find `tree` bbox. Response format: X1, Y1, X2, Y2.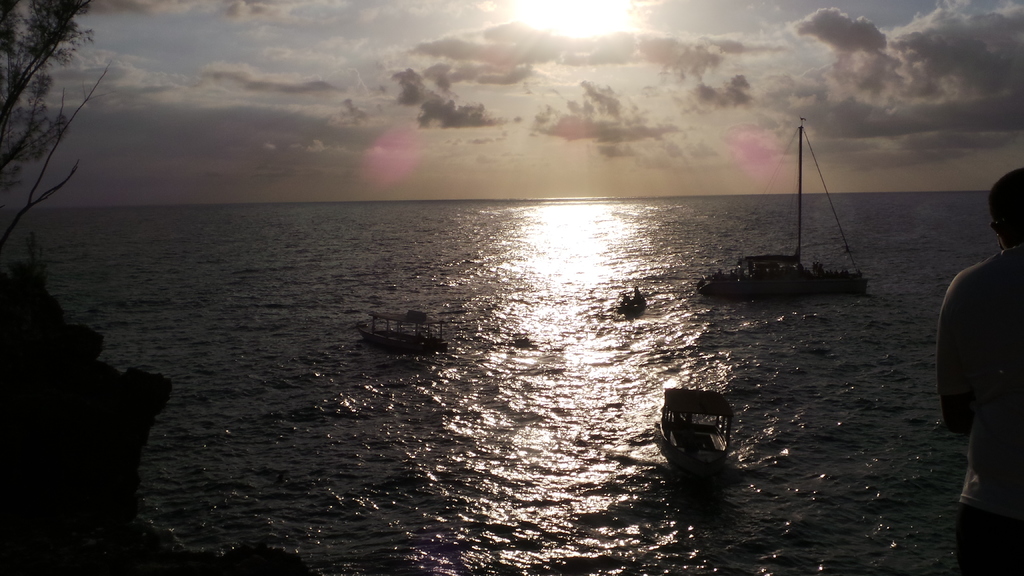
1, 0, 134, 328.
